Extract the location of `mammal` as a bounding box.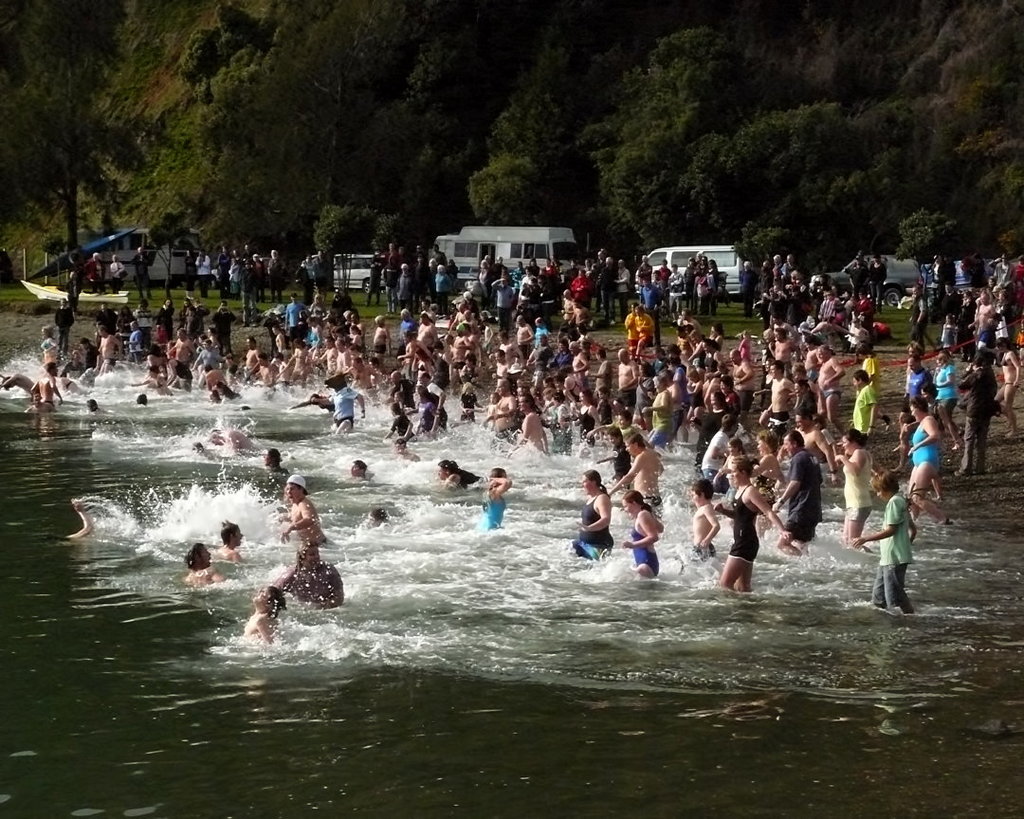
crop(615, 493, 661, 578).
